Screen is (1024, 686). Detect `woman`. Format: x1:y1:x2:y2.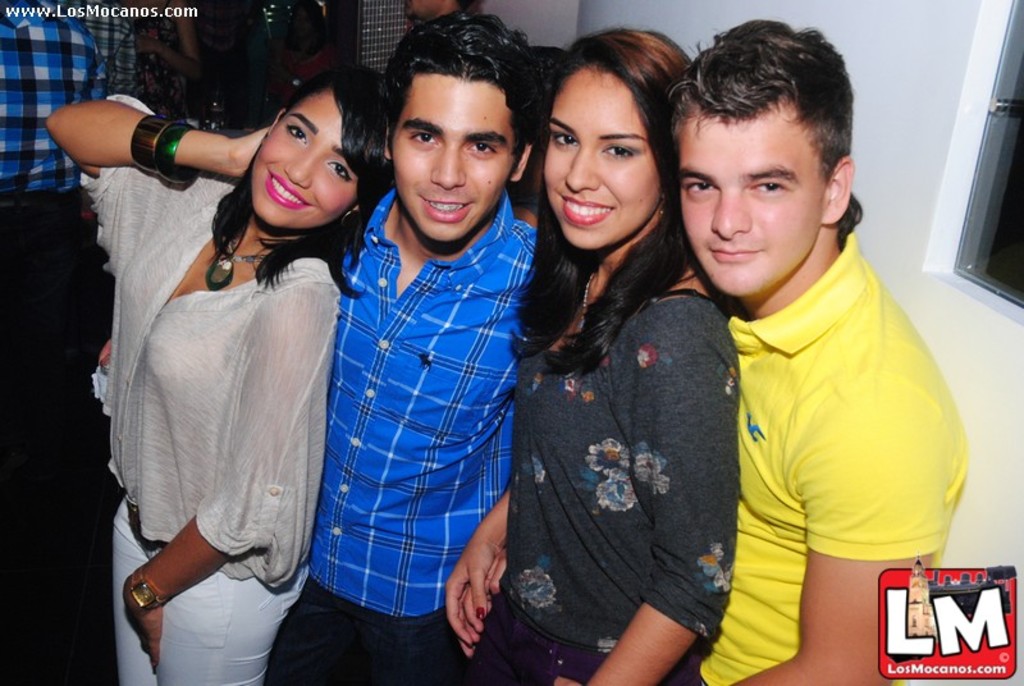
41:64:399:685.
